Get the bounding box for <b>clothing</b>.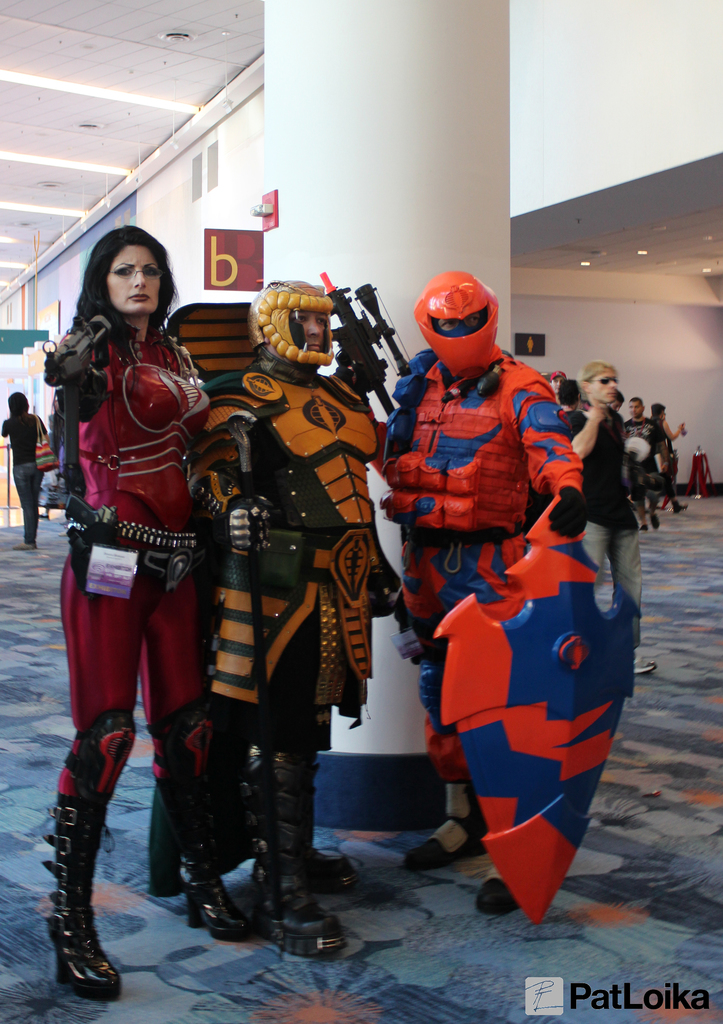
(557,399,645,639).
